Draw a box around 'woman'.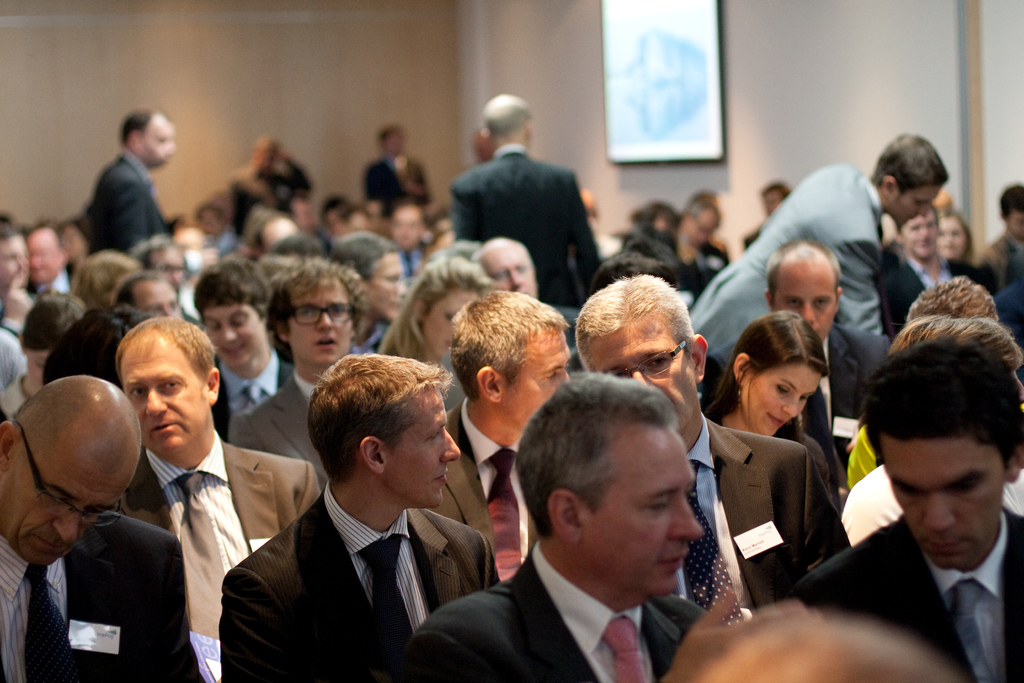
0, 292, 103, 433.
